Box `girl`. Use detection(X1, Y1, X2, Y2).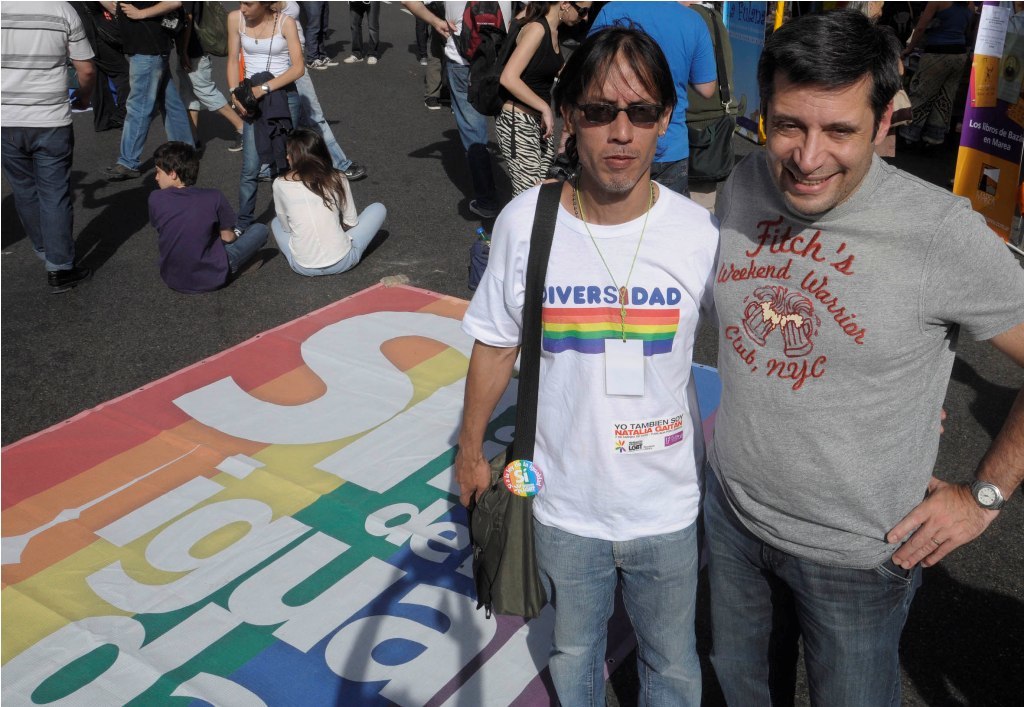
detection(492, 0, 593, 197).
